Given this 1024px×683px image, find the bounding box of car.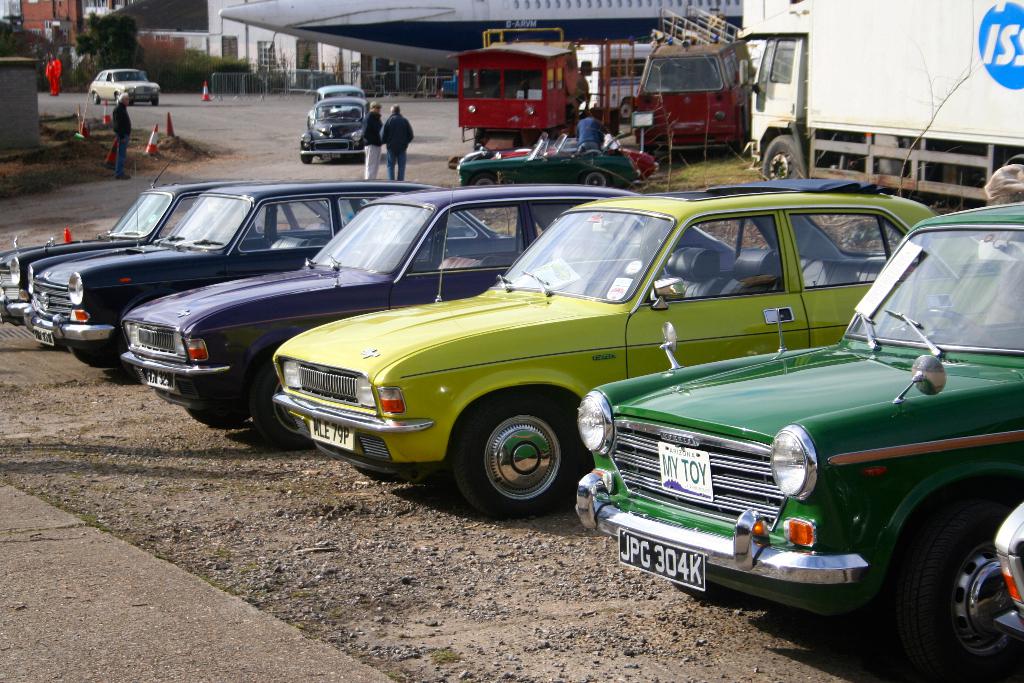
l=299, t=94, r=378, b=162.
